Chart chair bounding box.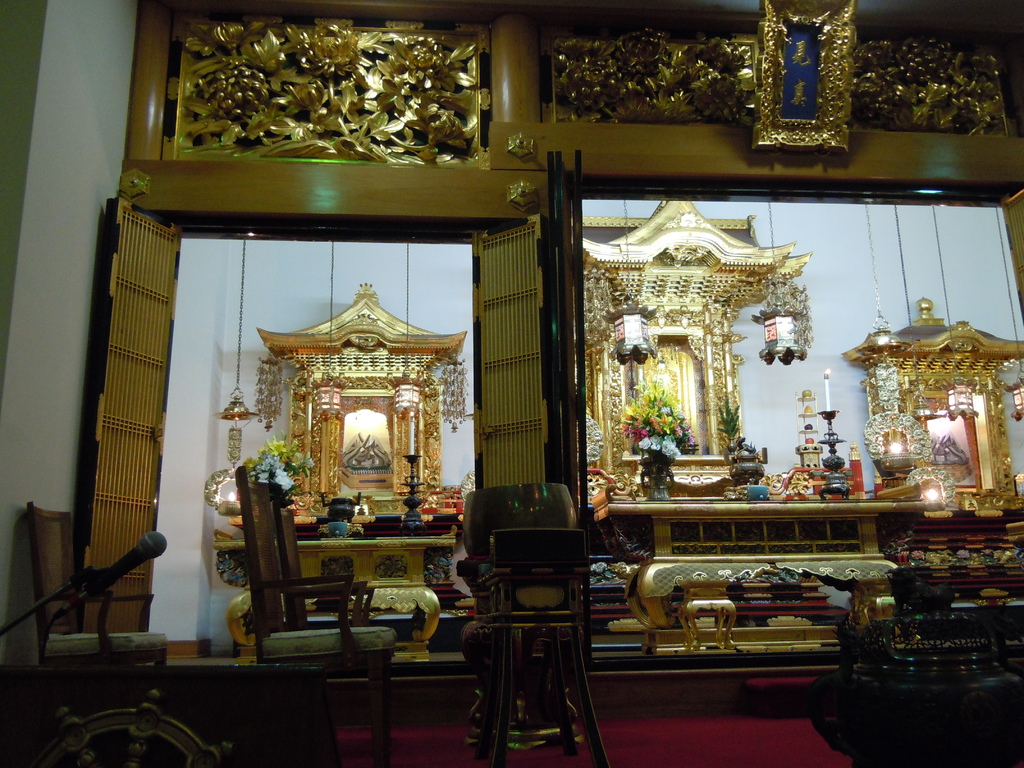
Charted: (x1=22, y1=500, x2=169, y2=728).
